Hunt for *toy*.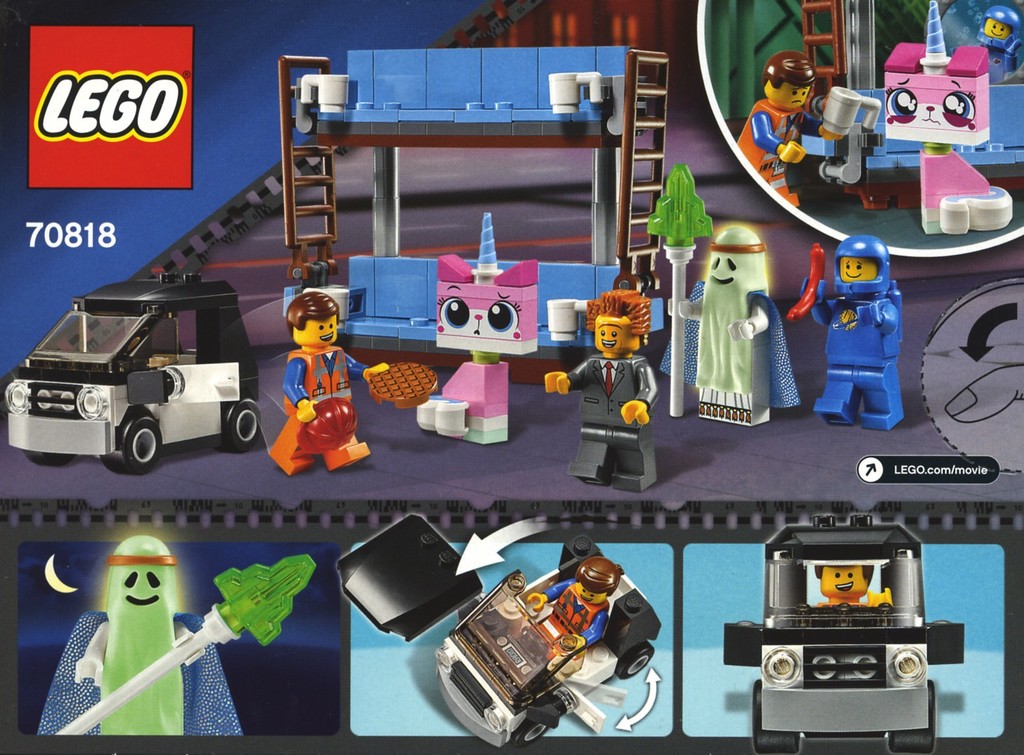
Hunted down at pyautogui.locateOnScreen(545, 280, 662, 494).
